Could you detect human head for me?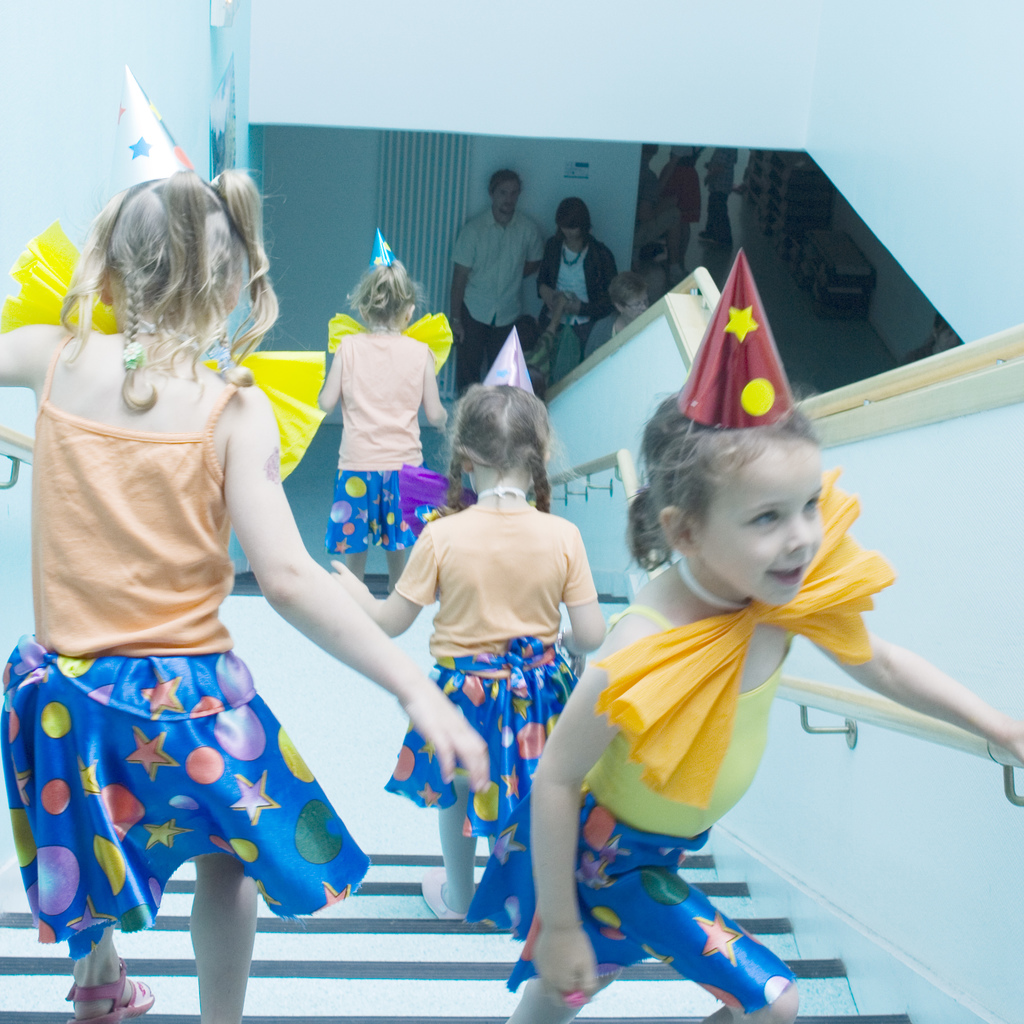
Detection result: x1=644, y1=421, x2=865, y2=609.
